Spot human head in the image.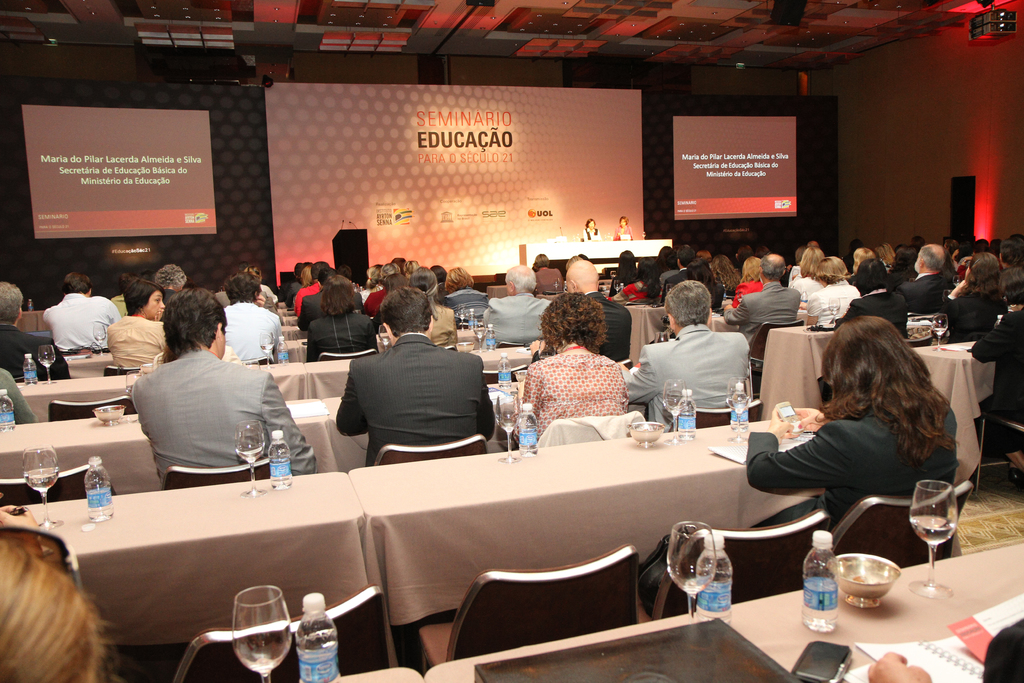
human head found at l=872, t=240, r=893, b=263.
